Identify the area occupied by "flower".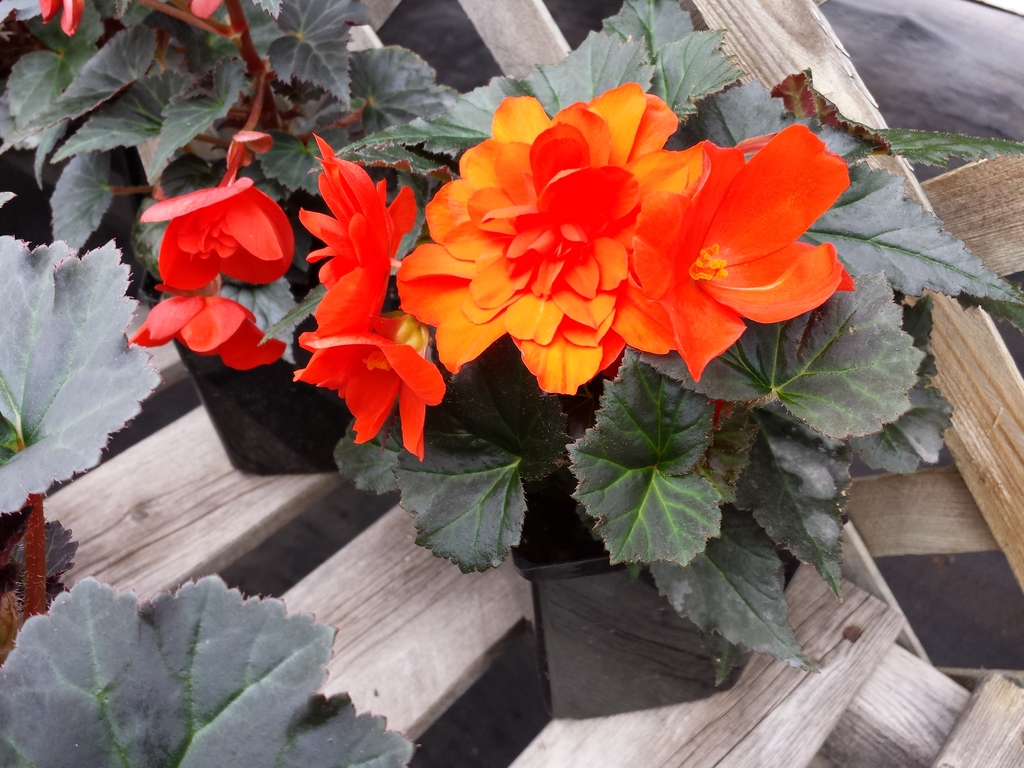
Area: (296,320,447,460).
